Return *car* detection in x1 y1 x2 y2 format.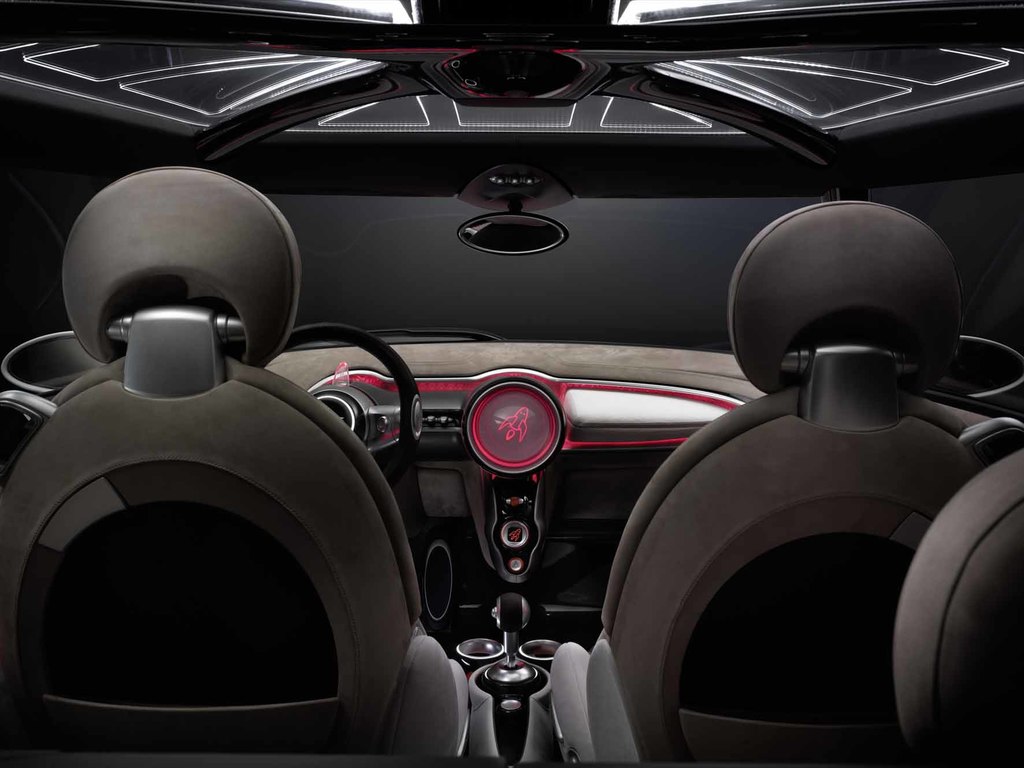
0 0 1023 767.
